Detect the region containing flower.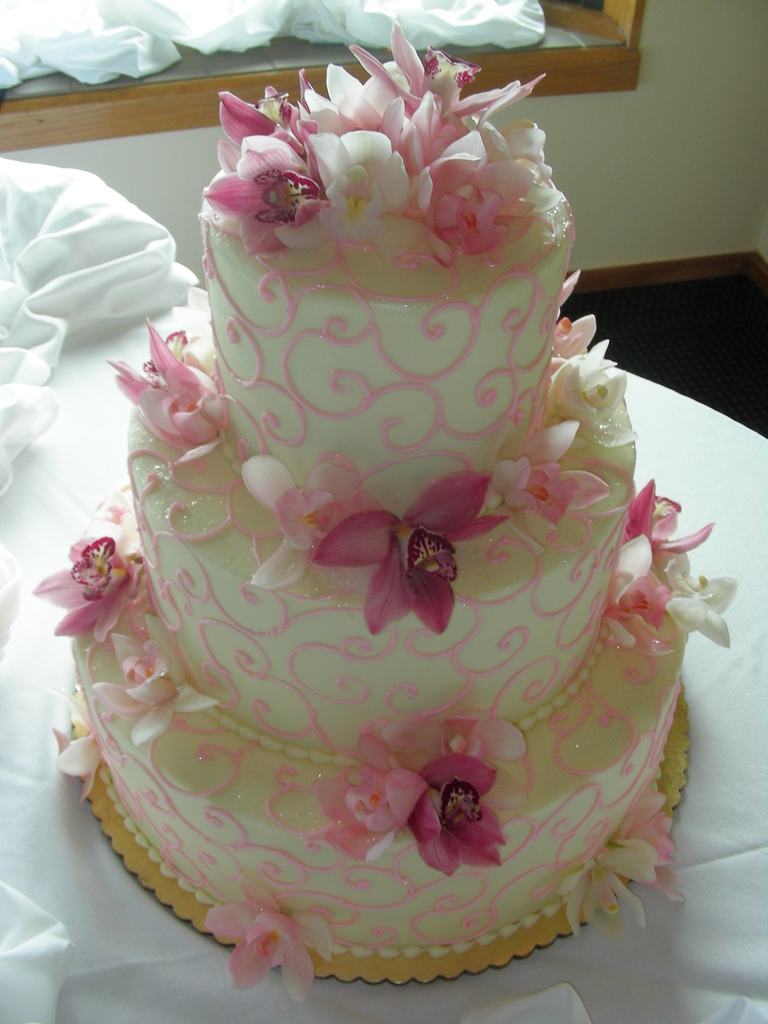
{"x1": 561, "y1": 271, "x2": 601, "y2": 358}.
